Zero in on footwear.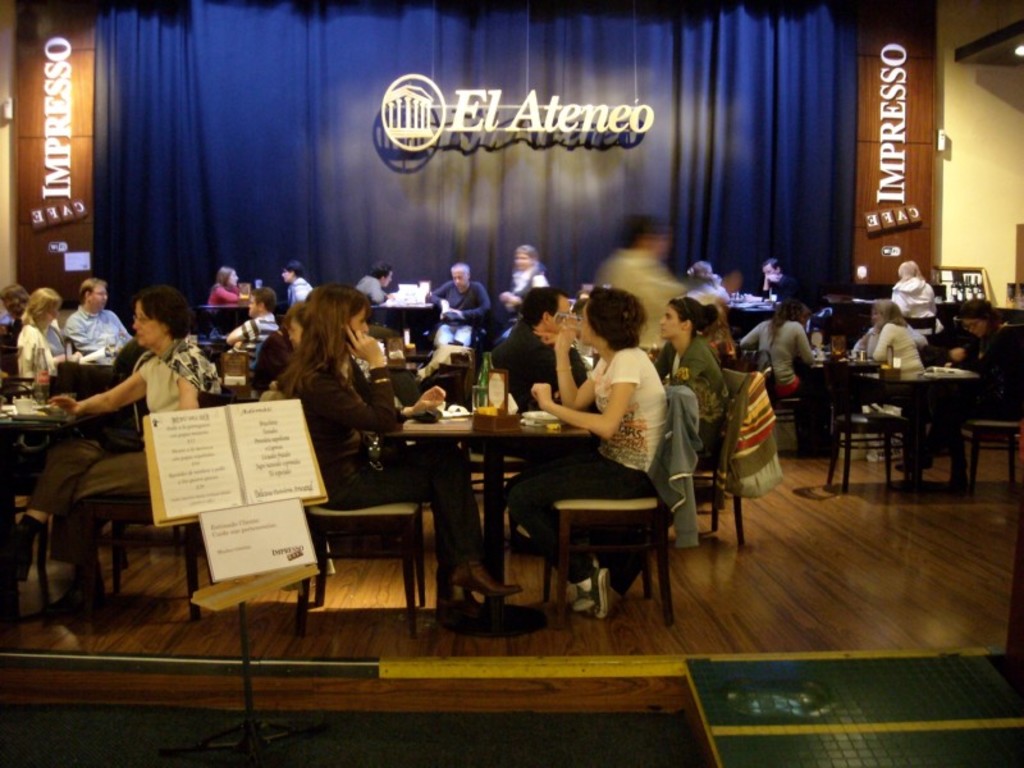
Zeroed in: l=4, t=516, r=38, b=596.
